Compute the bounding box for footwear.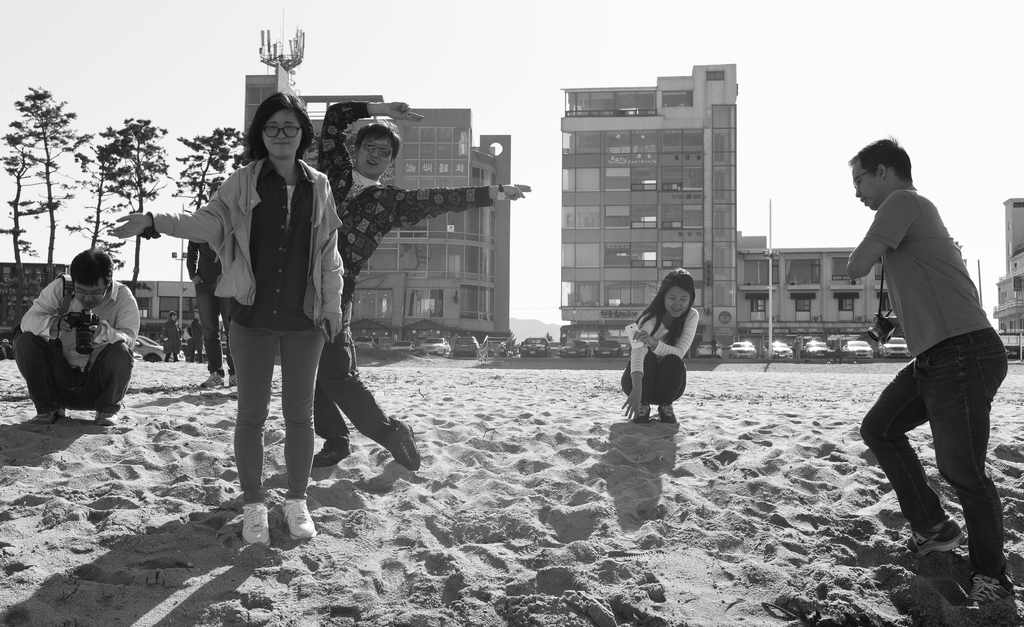
<region>899, 521, 963, 558</region>.
